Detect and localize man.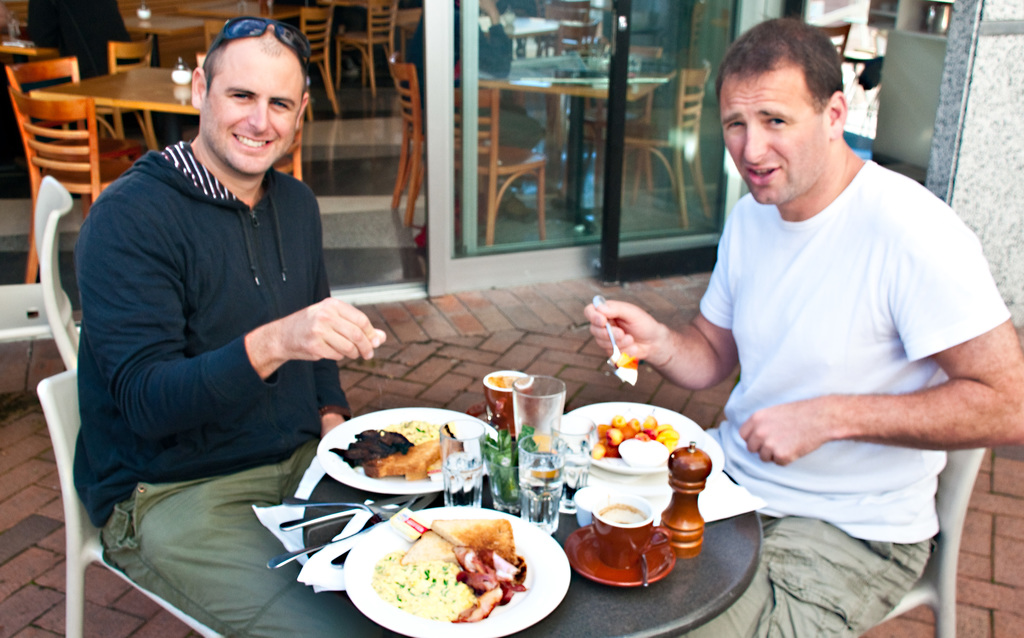
Localized at bbox(584, 20, 1023, 637).
